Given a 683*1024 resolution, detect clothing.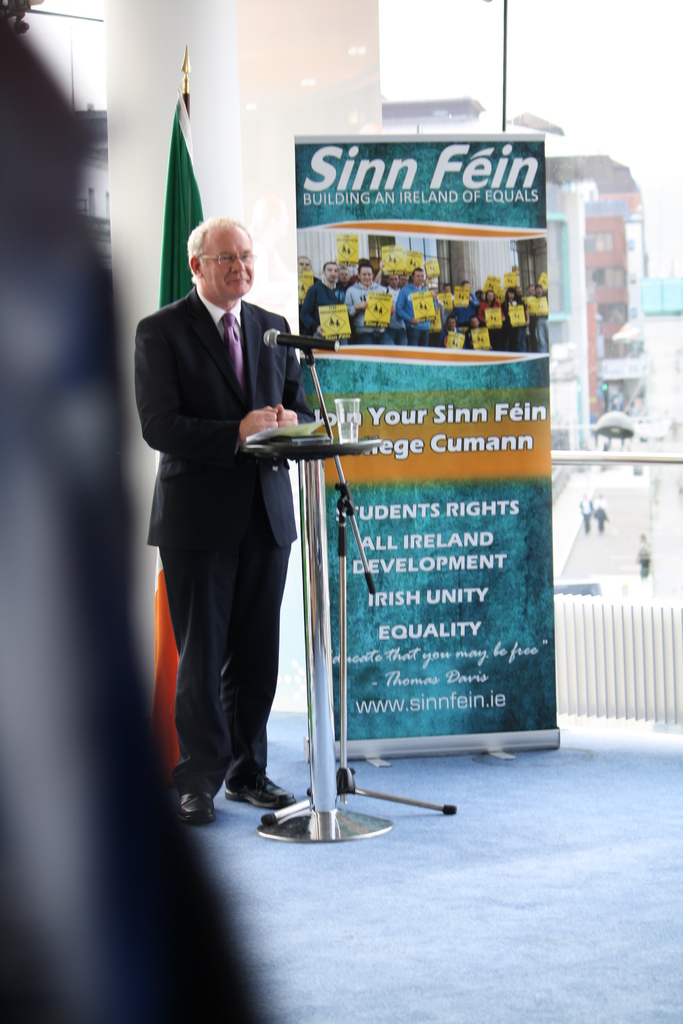
Rect(429, 300, 445, 343).
